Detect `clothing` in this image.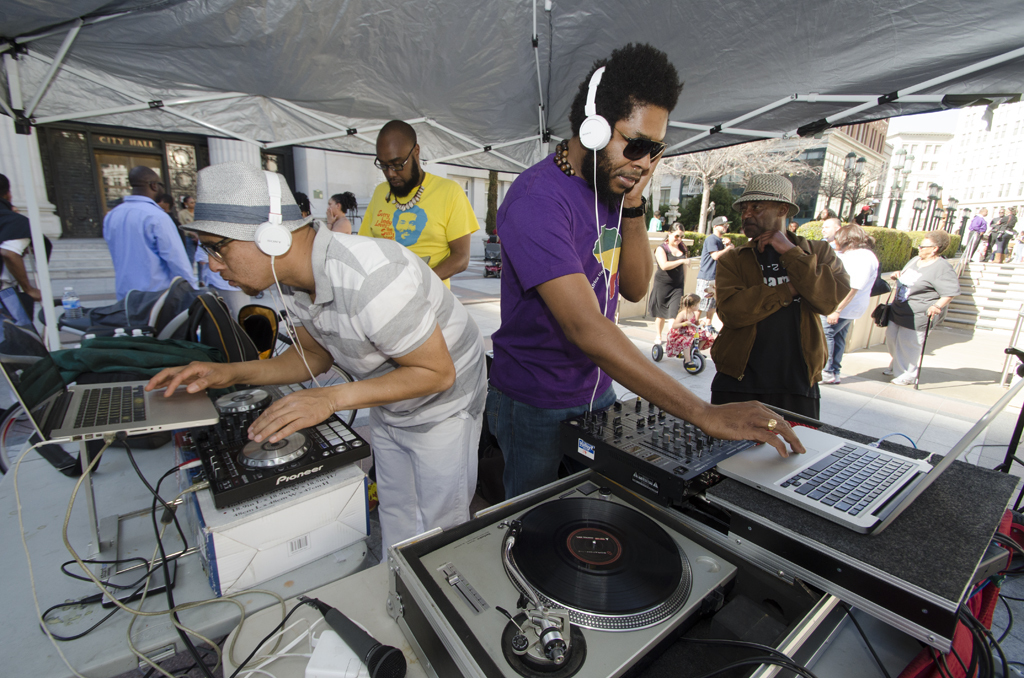
Detection: region(897, 255, 961, 331).
